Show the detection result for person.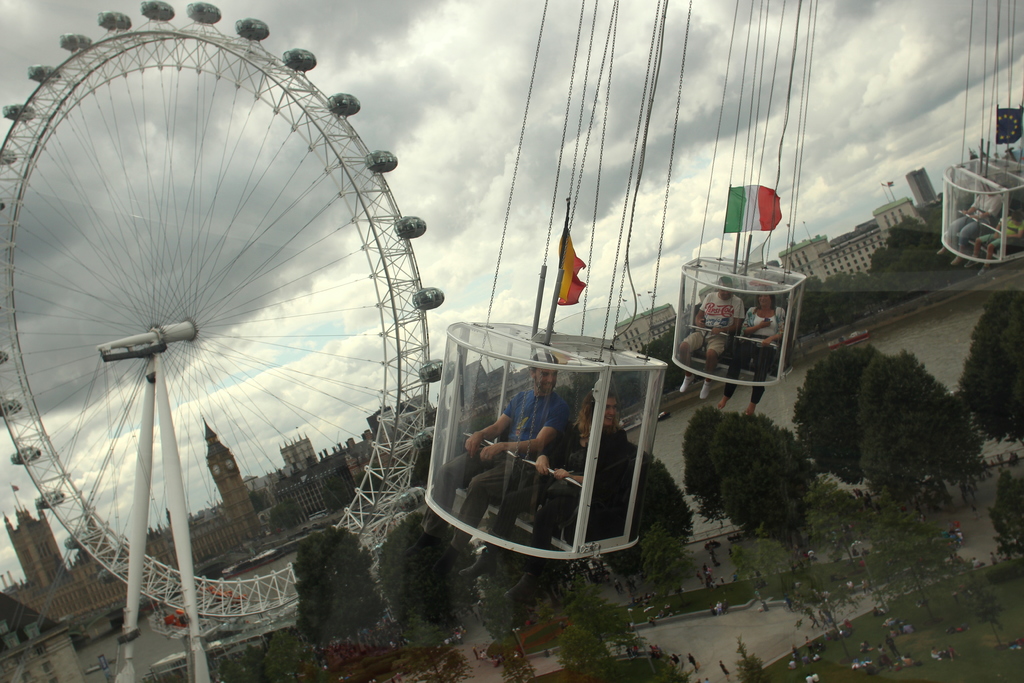
left=674, top=277, right=746, bottom=404.
